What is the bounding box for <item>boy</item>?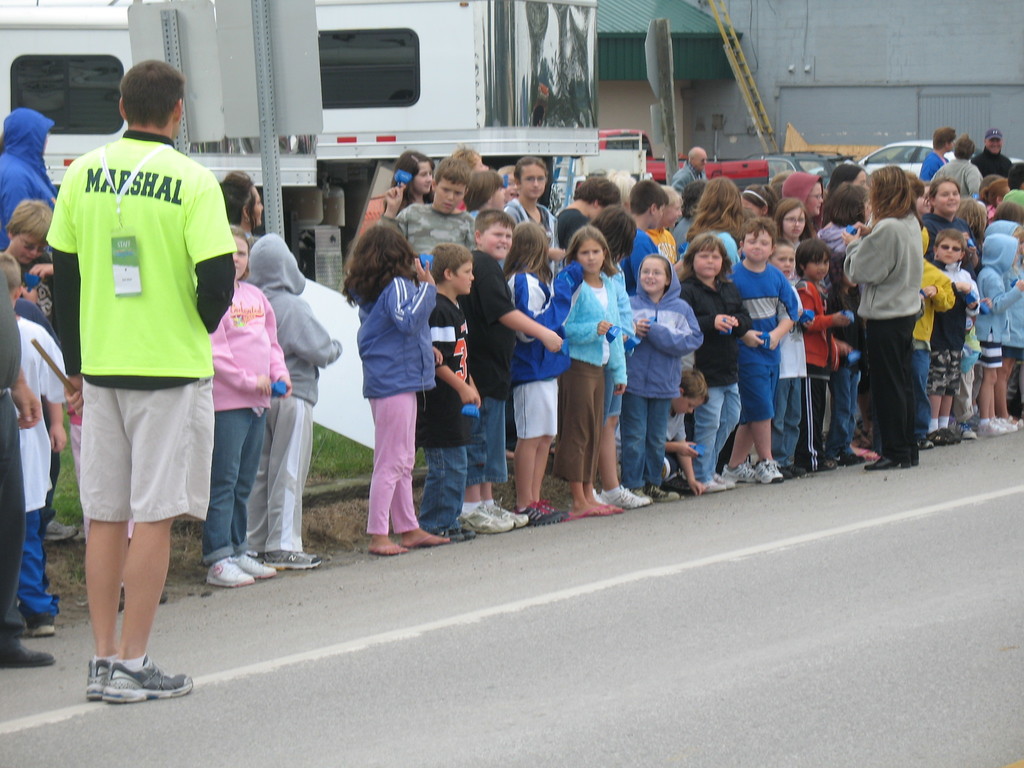
l=624, t=180, r=665, b=303.
